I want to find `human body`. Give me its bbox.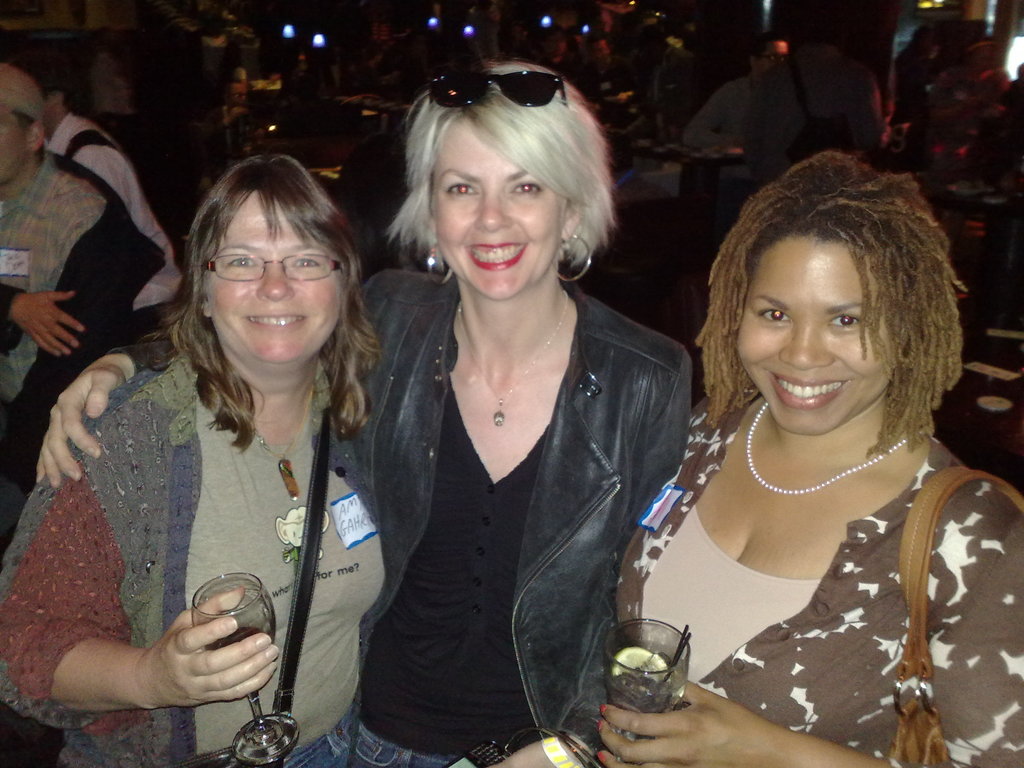
[left=42, top=59, right=707, bottom=767].
